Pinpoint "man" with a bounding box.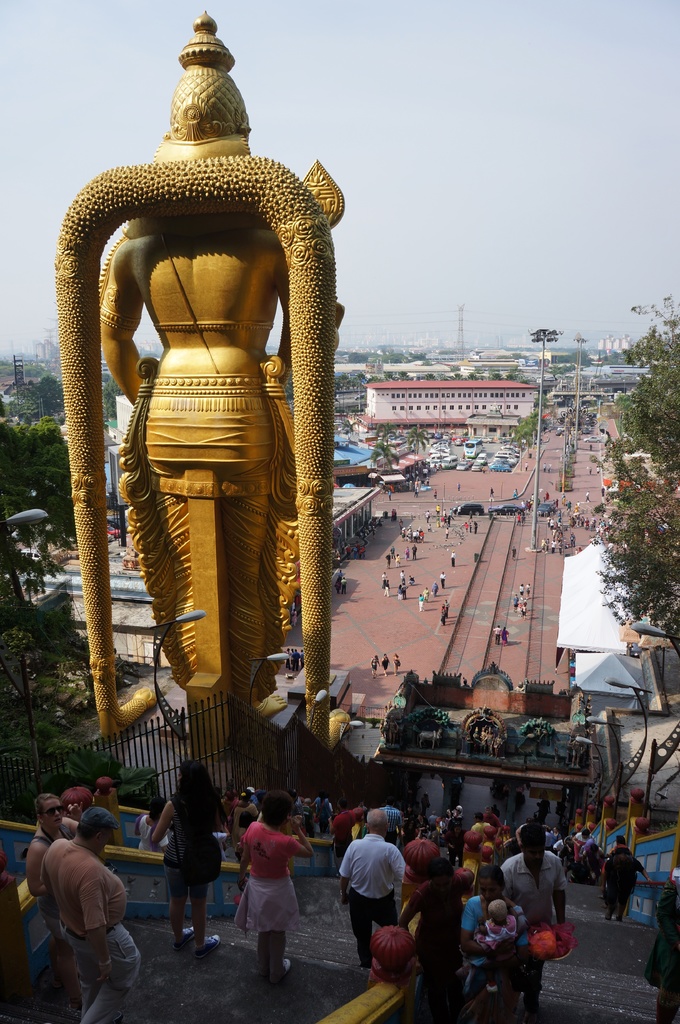
{"left": 427, "top": 807, "right": 438, "bottom": 826}.
